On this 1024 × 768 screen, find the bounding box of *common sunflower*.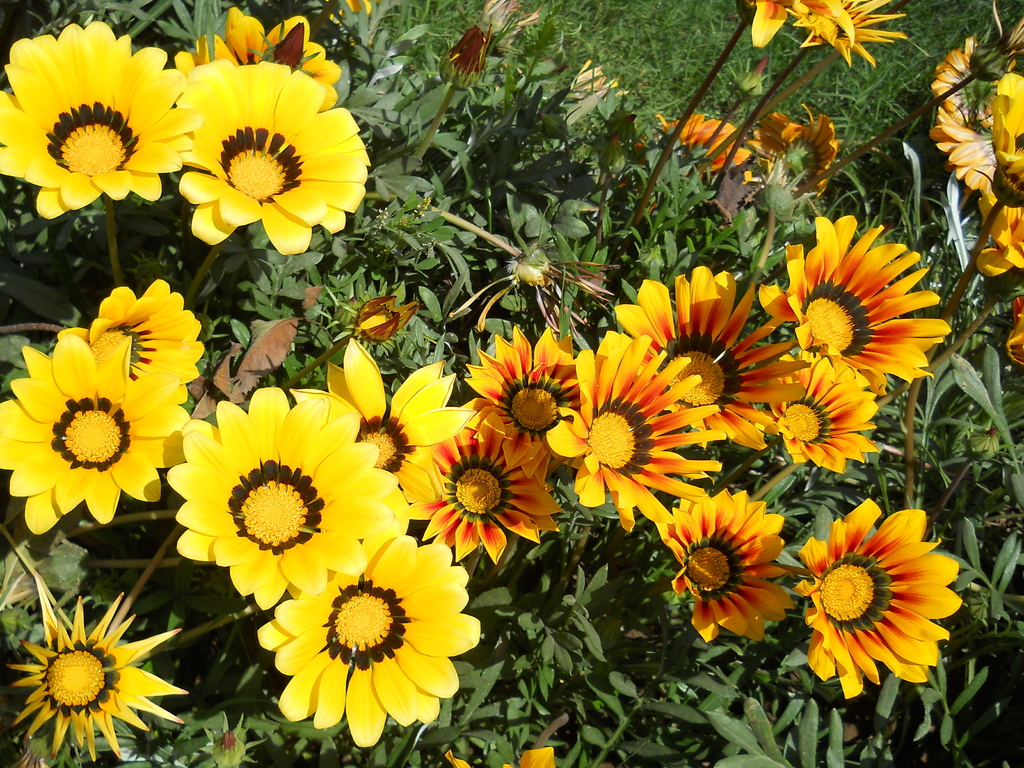
Bounding box: (x1=543, y1=323, x2=733, y2=536).
